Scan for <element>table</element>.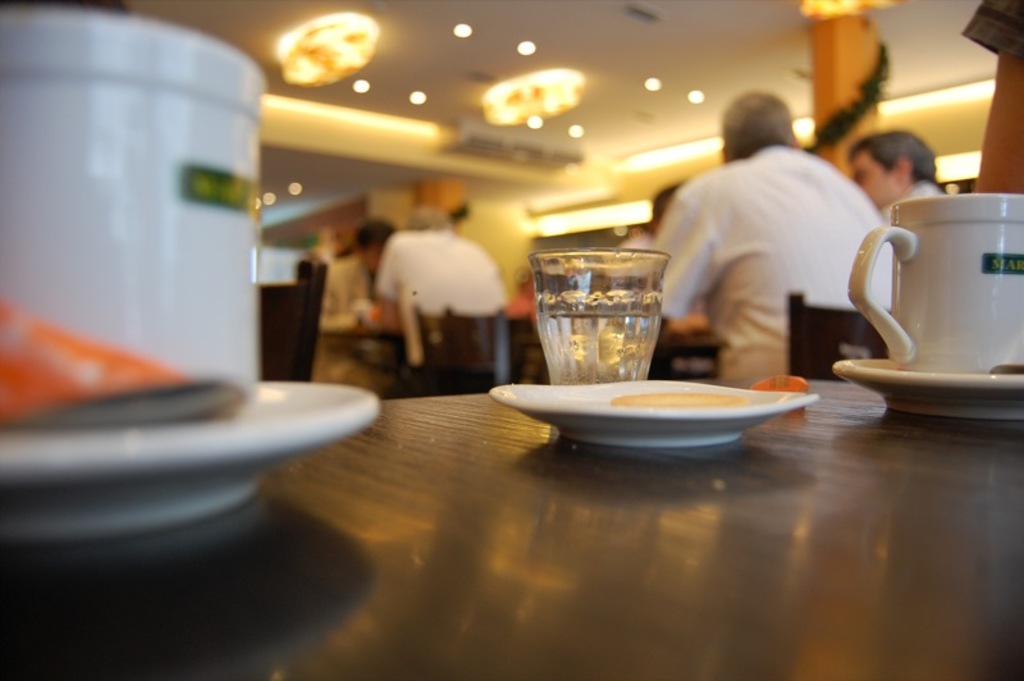
Scan result: [left=10, top=291, right=1023, bottom=659].
